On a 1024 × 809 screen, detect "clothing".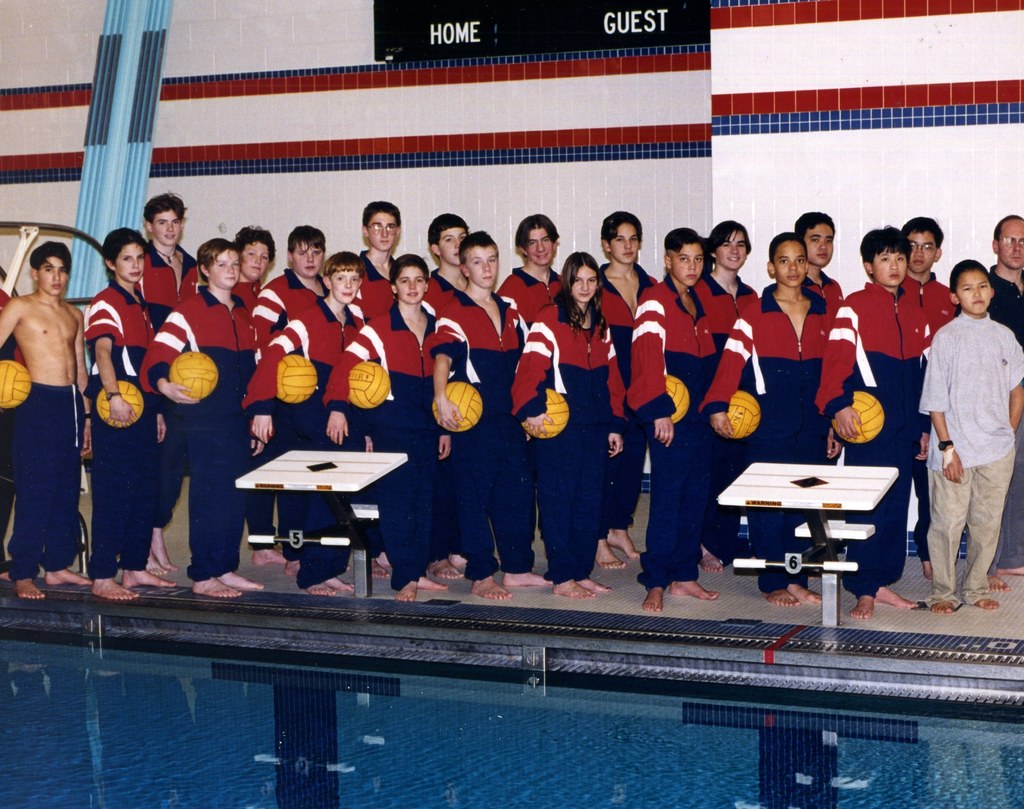
x1=249, y1=271, x2=334, y2=343.
